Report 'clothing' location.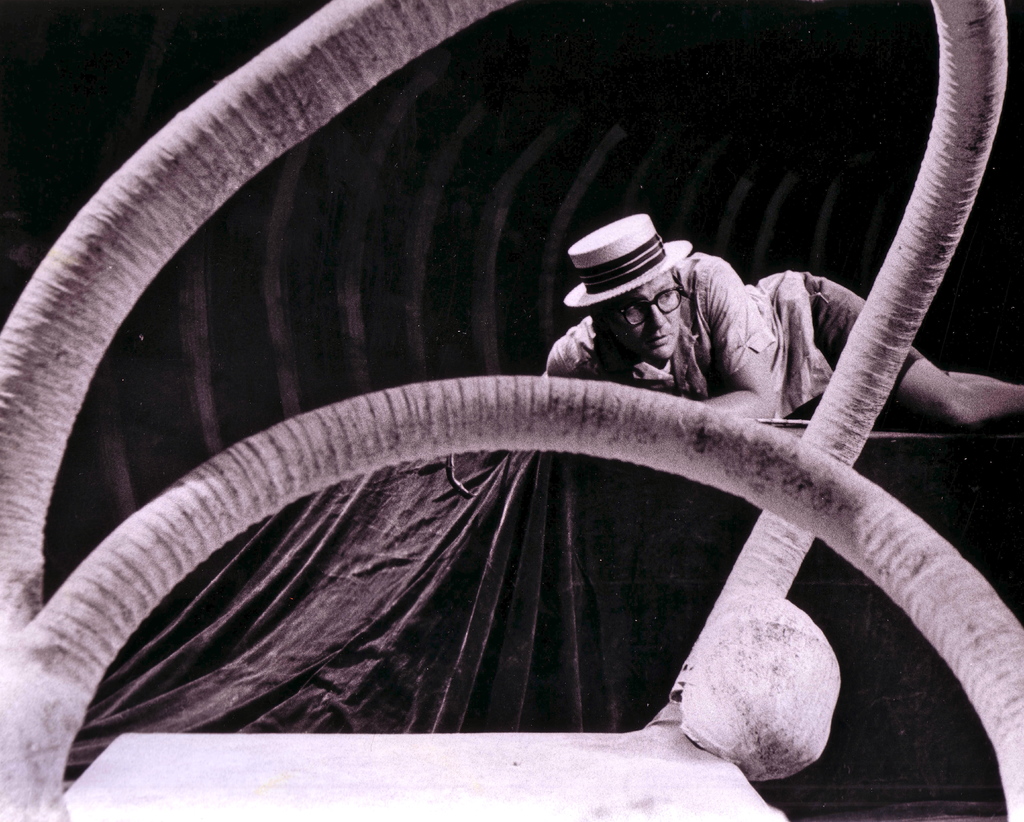
Report: region(532, 242, 924, 426).
